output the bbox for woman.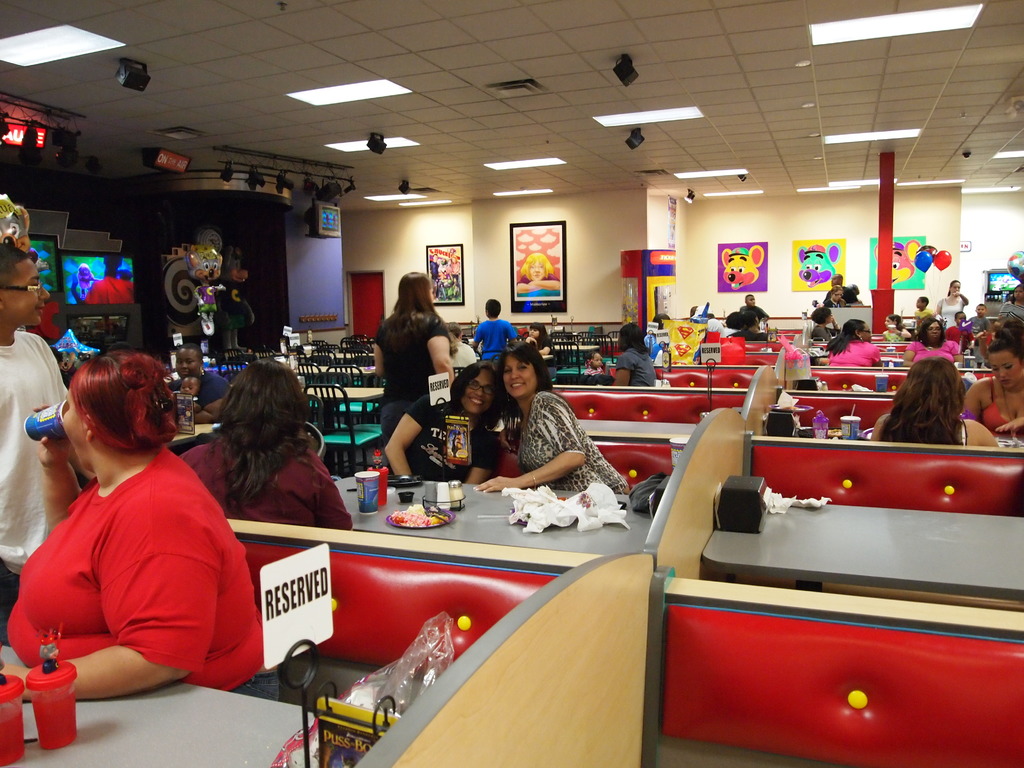
[0,346,283,721].
